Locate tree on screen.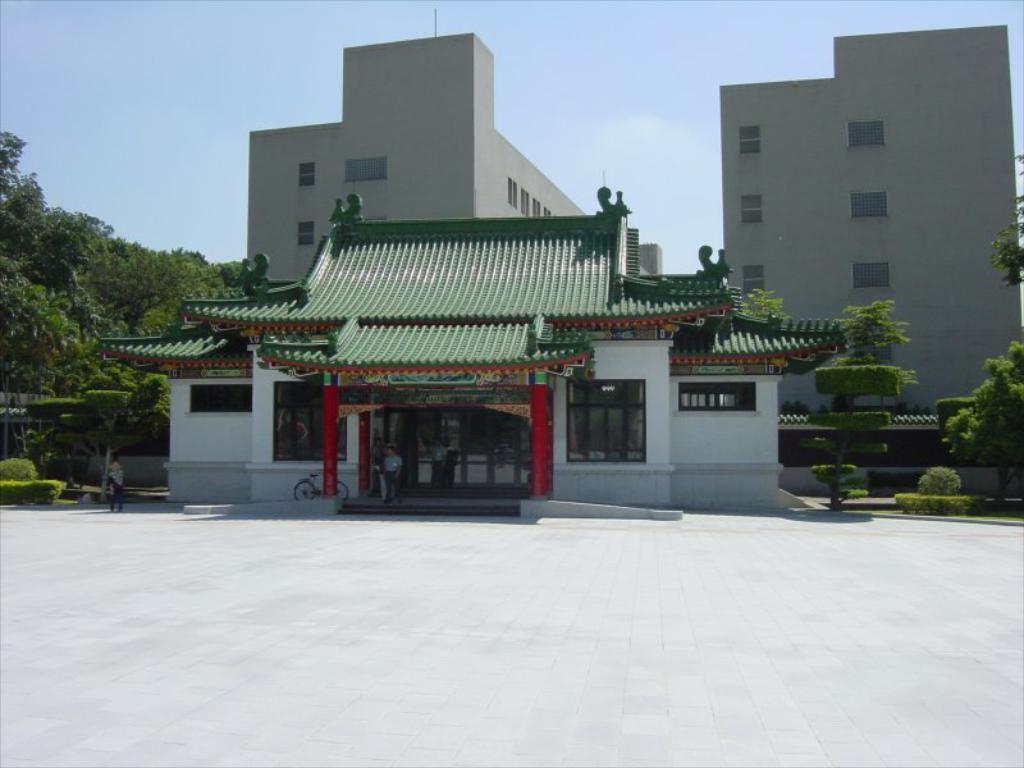
On screen at x1=954 y1=348 x2=1018 y2=499.
